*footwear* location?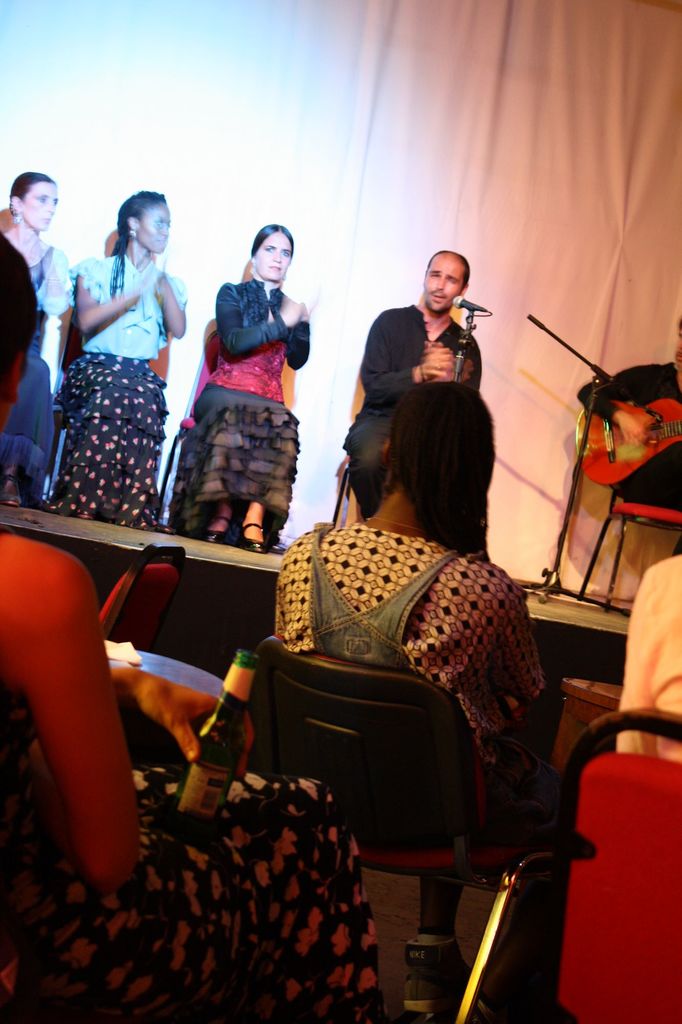
rect(196, 509, 222, 541)
